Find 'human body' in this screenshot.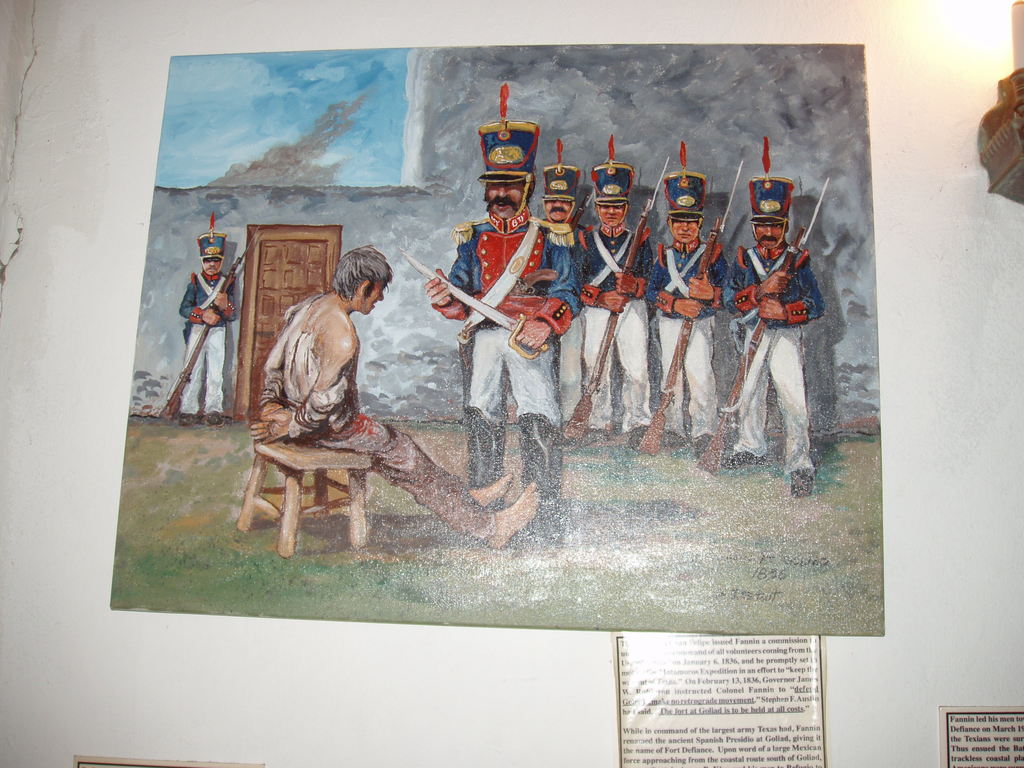
The bounding box for 'human body' is (436, 98, 575, 508).
